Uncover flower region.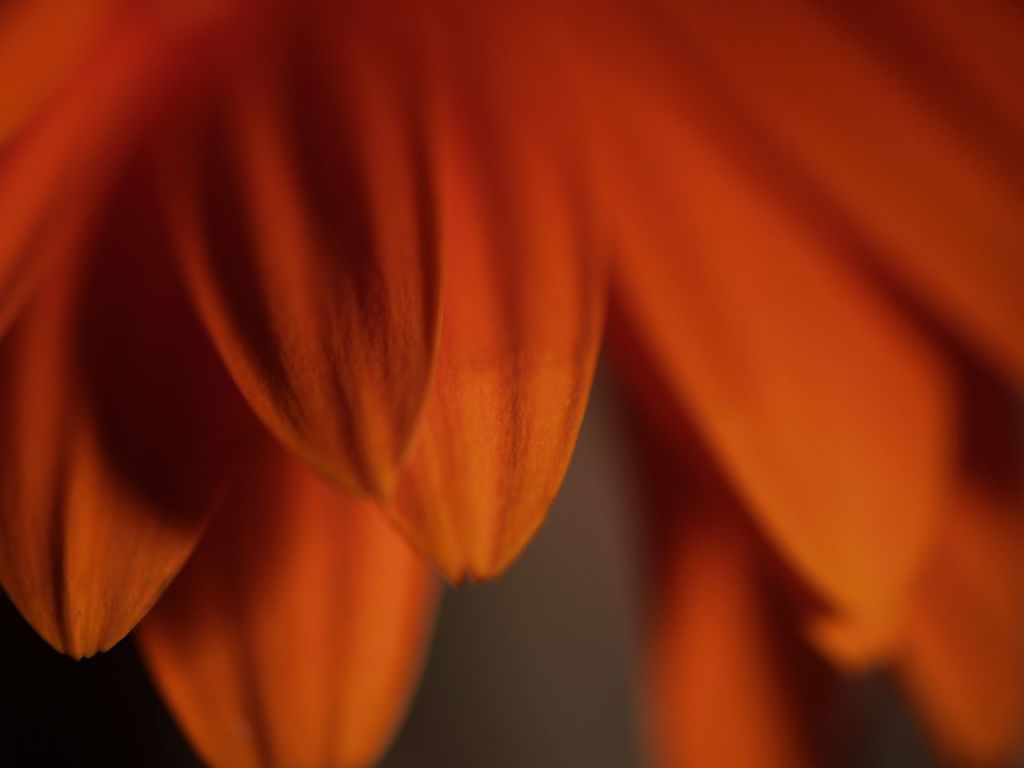
Uncovered: (0, 0, 810, 714).
